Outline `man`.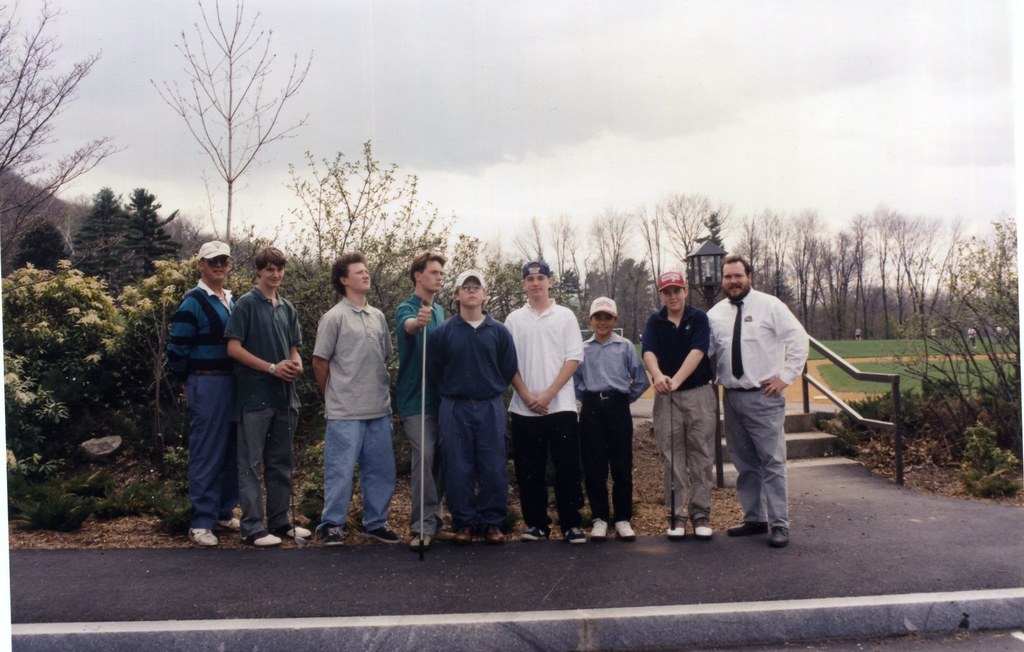
Outline: [301,254,399,554].
